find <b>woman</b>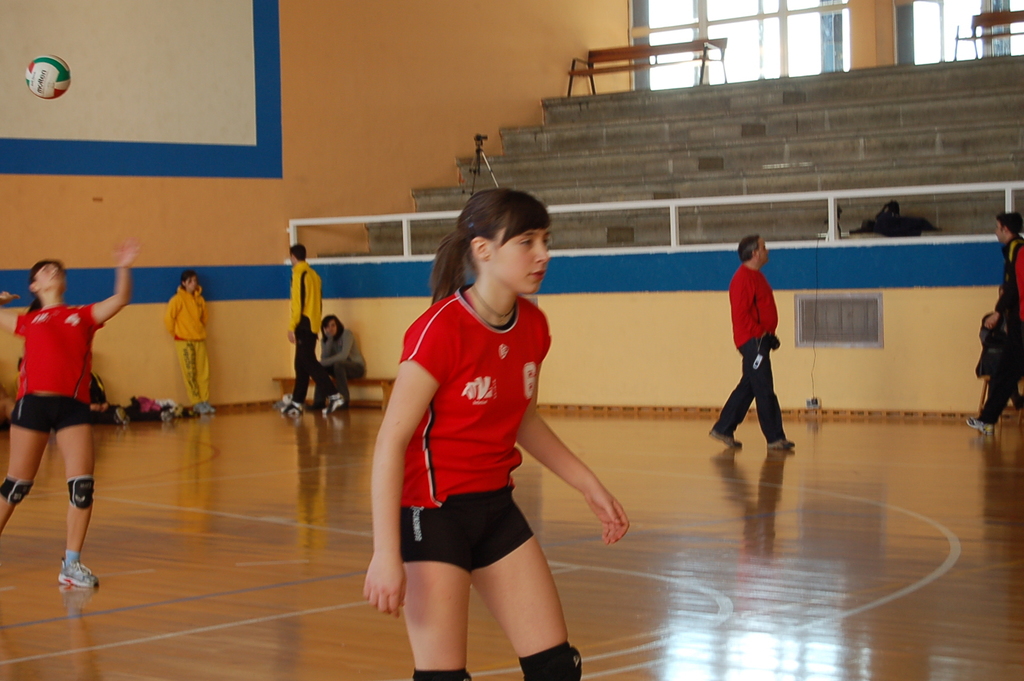
rect(321, 321, 357, 396)
